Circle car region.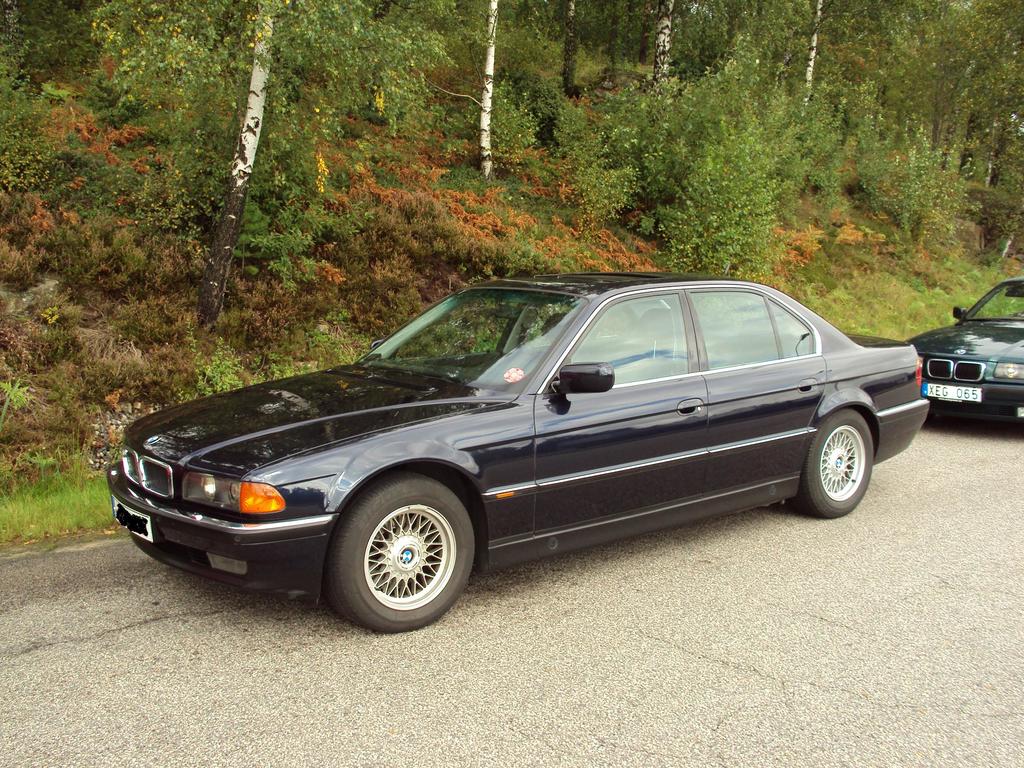
Region: {"left": 903, "top": 274, "right": 1023, "bottom": 420}.
